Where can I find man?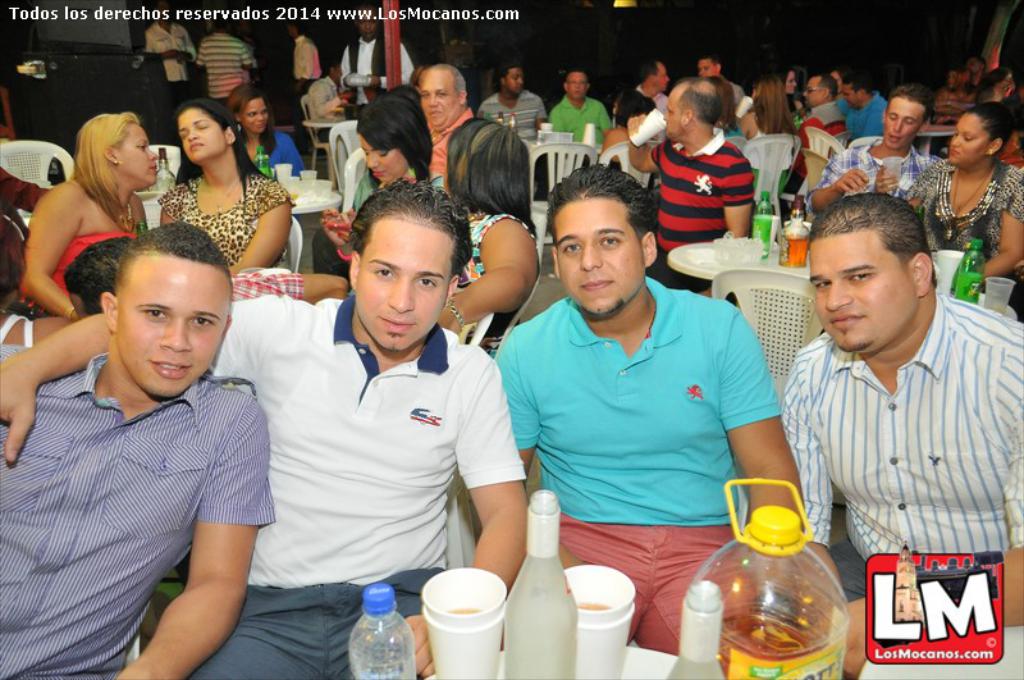
You can find it at 625 73 748 304.
